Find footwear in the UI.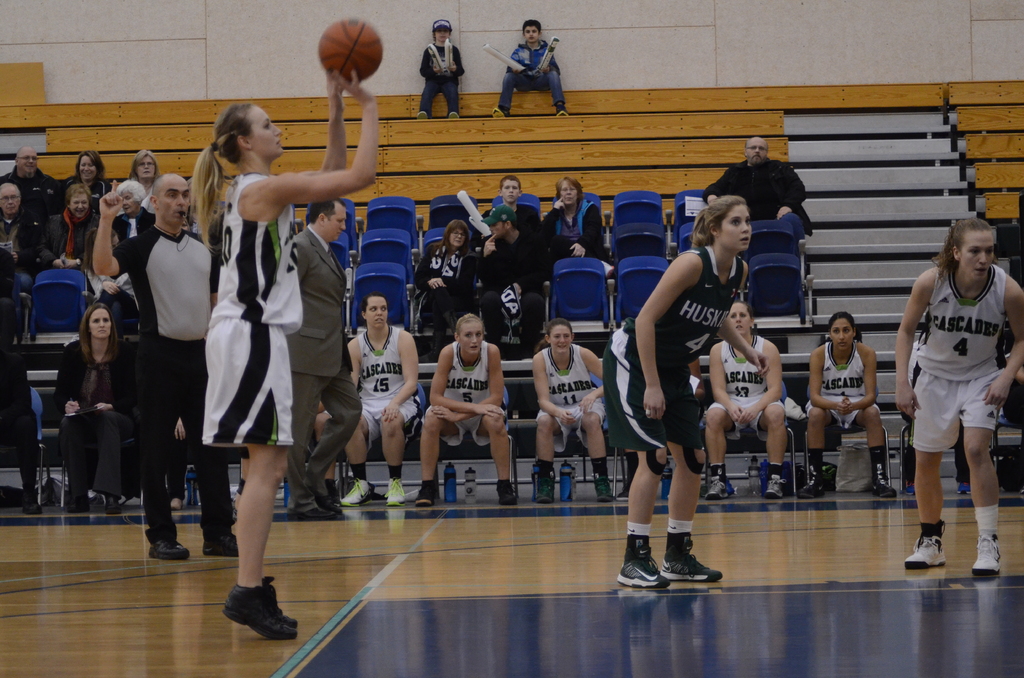
UI element at <region>64, 498, 89, 512</region>.
